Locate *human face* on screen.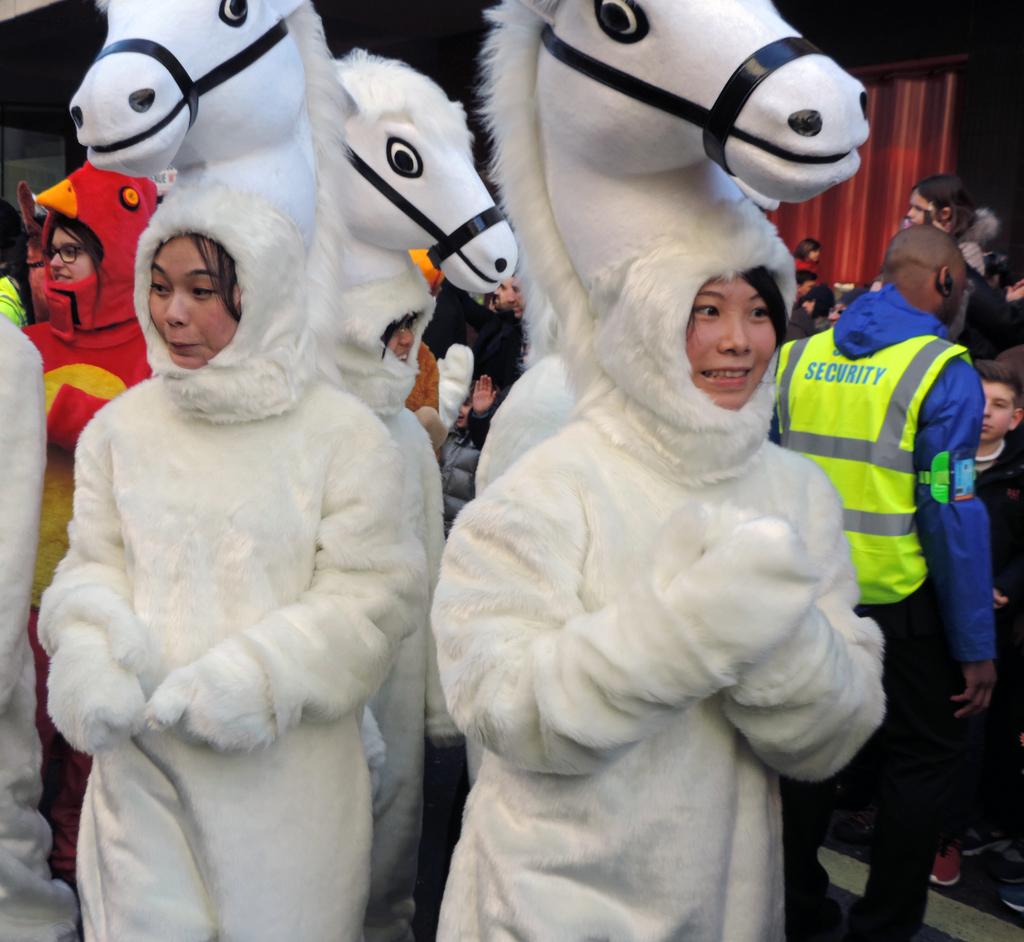
On screen at crop(672, 253, 784, 406).
